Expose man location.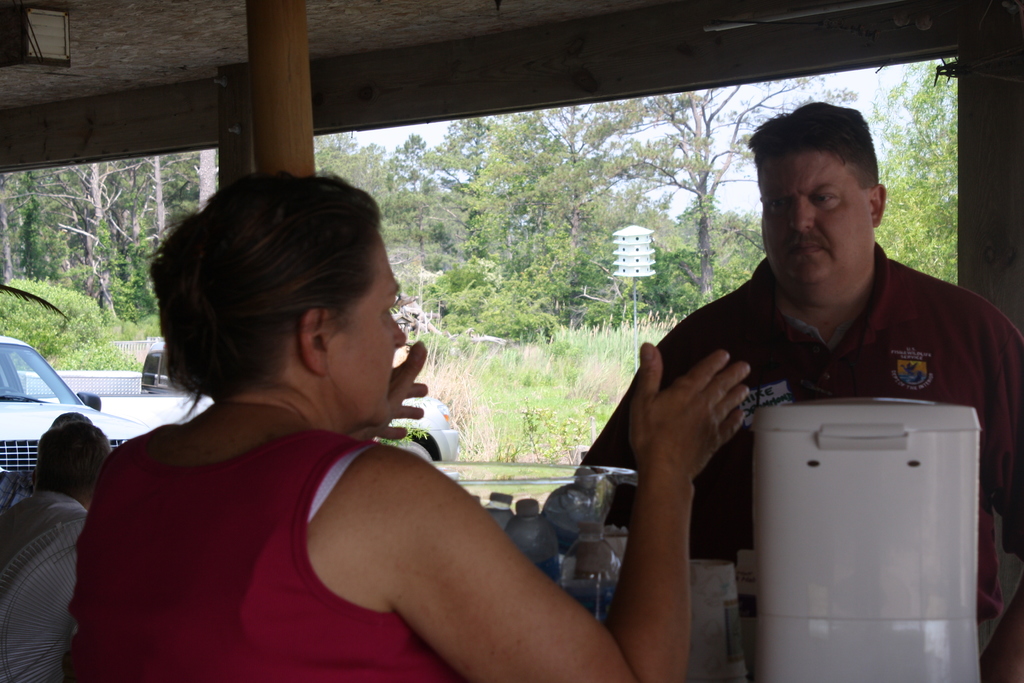
Exposed at <box>570,88,1023,682</box>.
